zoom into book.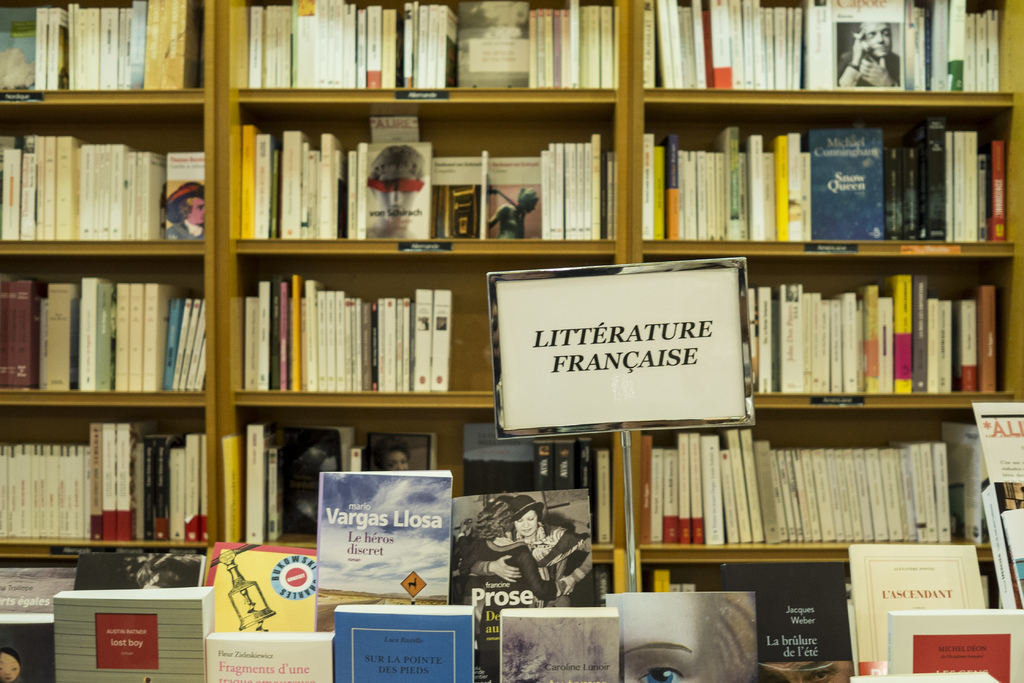
Zoom target: Rect(602, 589, 760, 682).
